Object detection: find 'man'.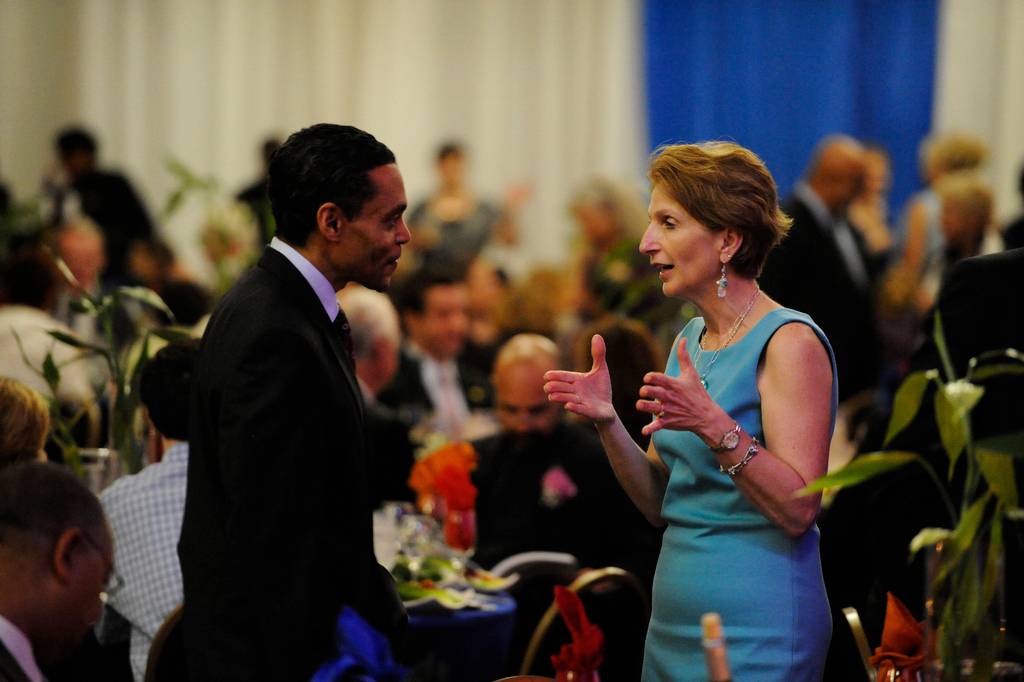
{"x1": 96, "y1": 421, "x2": 191, "y2": 675}.
